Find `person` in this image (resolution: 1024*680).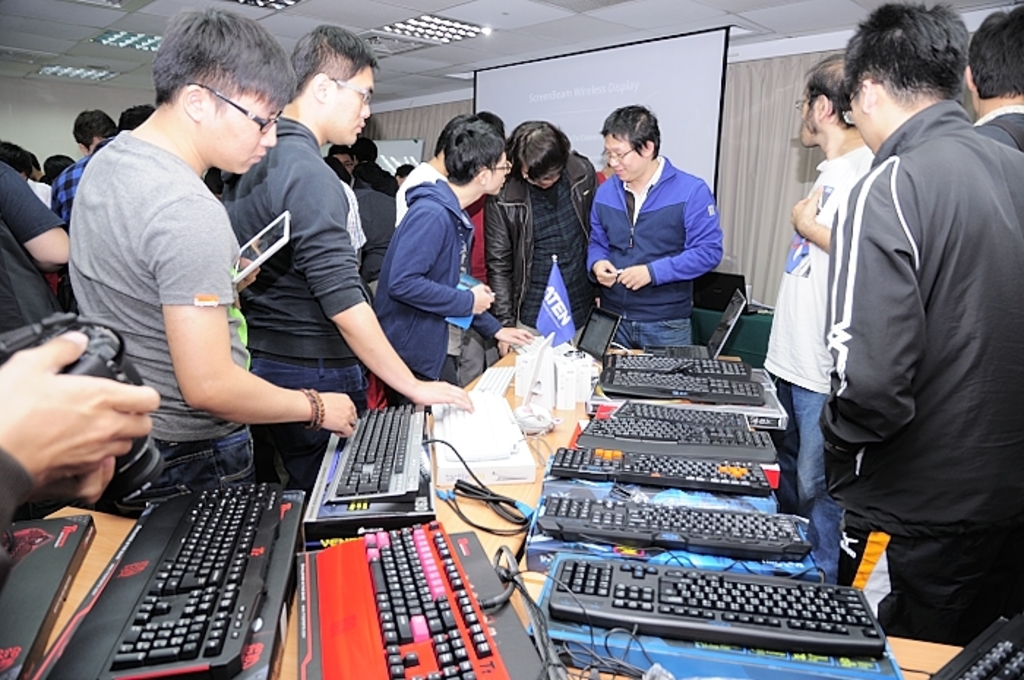
{"left": 965, "top": 4, "right": 1023, "bottom": 149}.
